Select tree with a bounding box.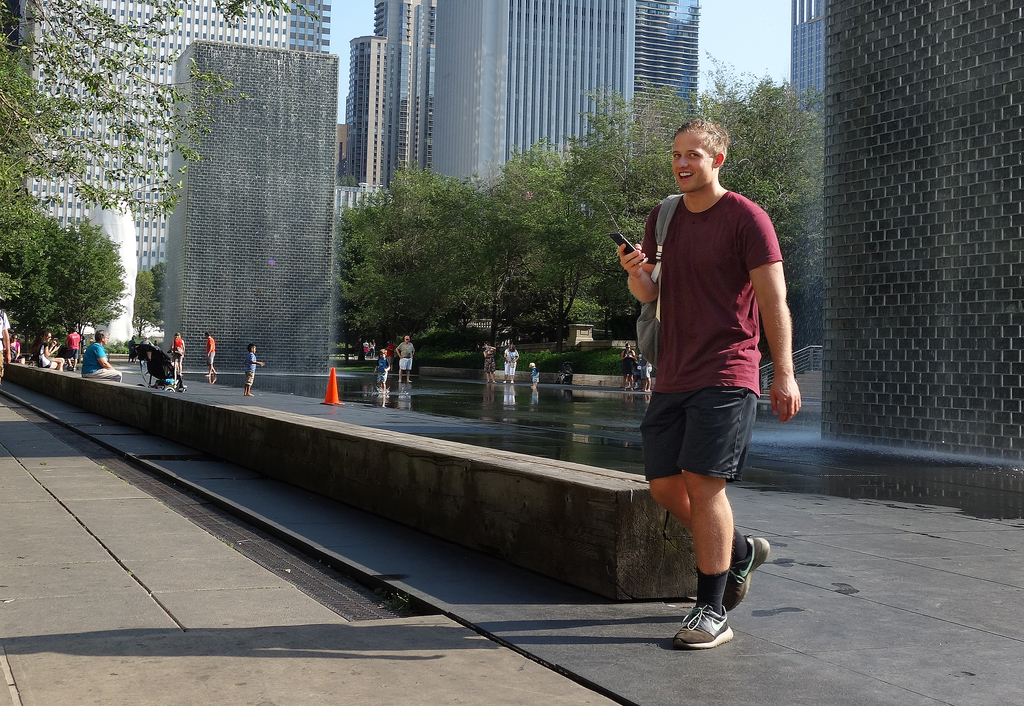
644 77 824 362.
